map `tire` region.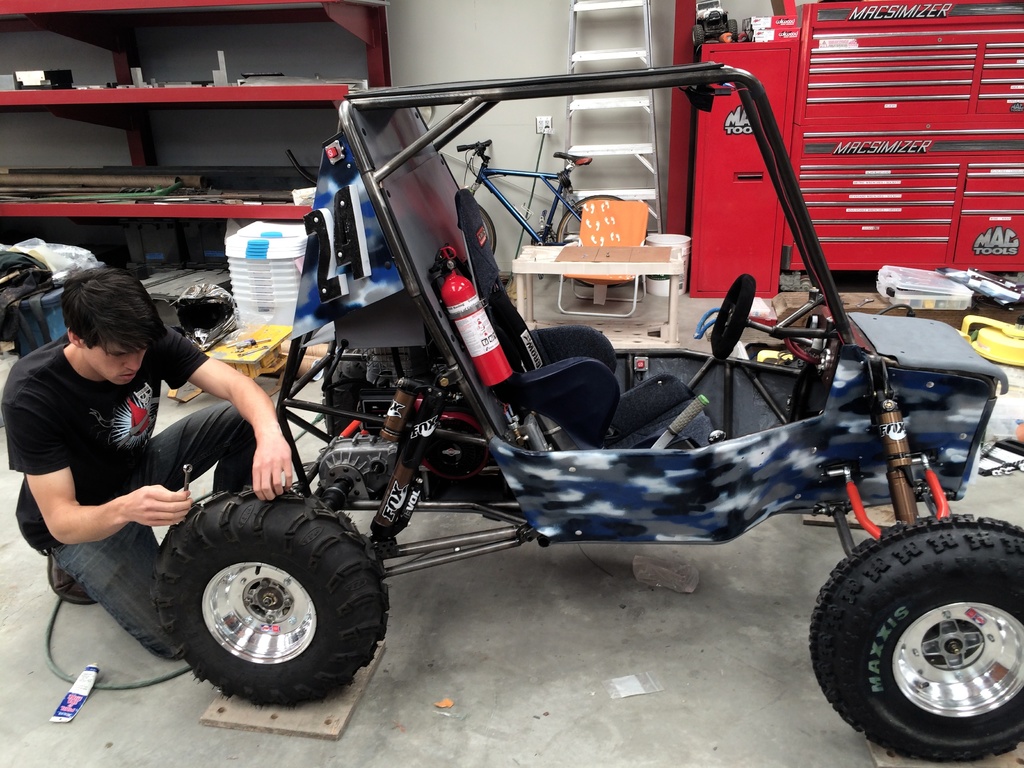
Mapped to bbox(555, 196, 645, 289).
